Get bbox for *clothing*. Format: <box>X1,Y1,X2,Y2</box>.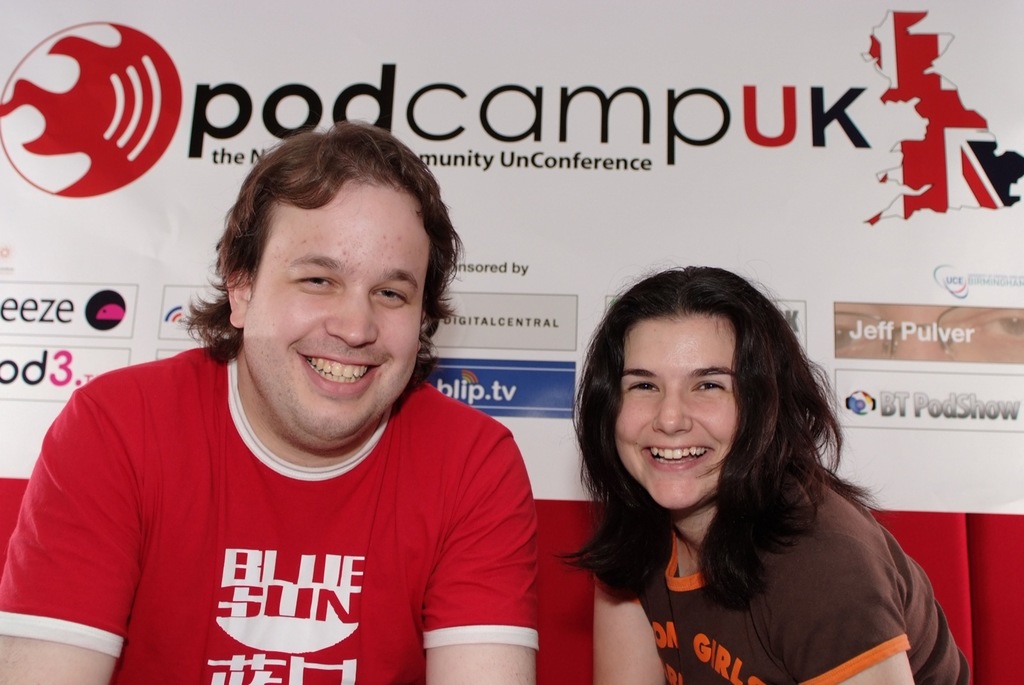
<box>596,476,968,684</box>.
